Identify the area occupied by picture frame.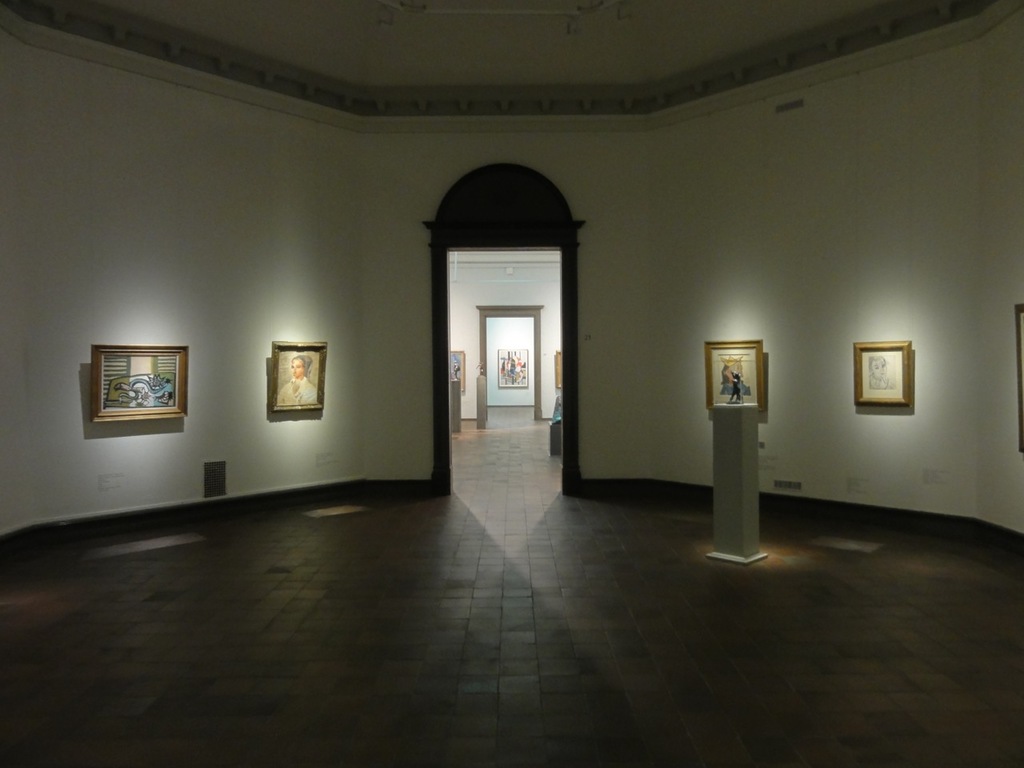
Area: x1=705, y1=340, x2=766, y2=412.
